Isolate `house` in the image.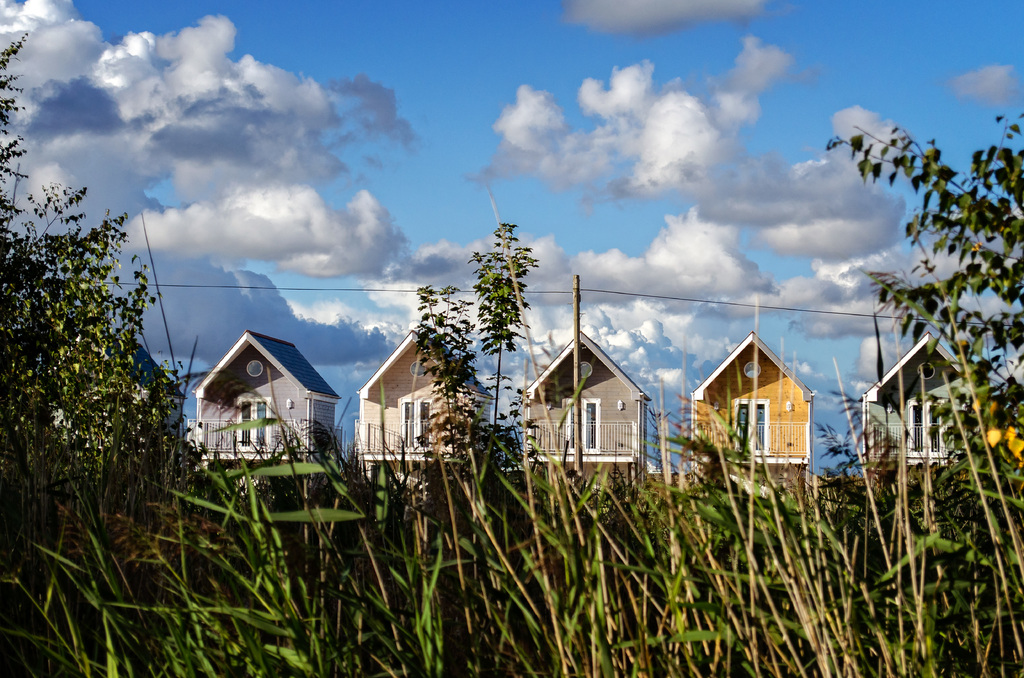
Isolated region: 356:328:493:479.
